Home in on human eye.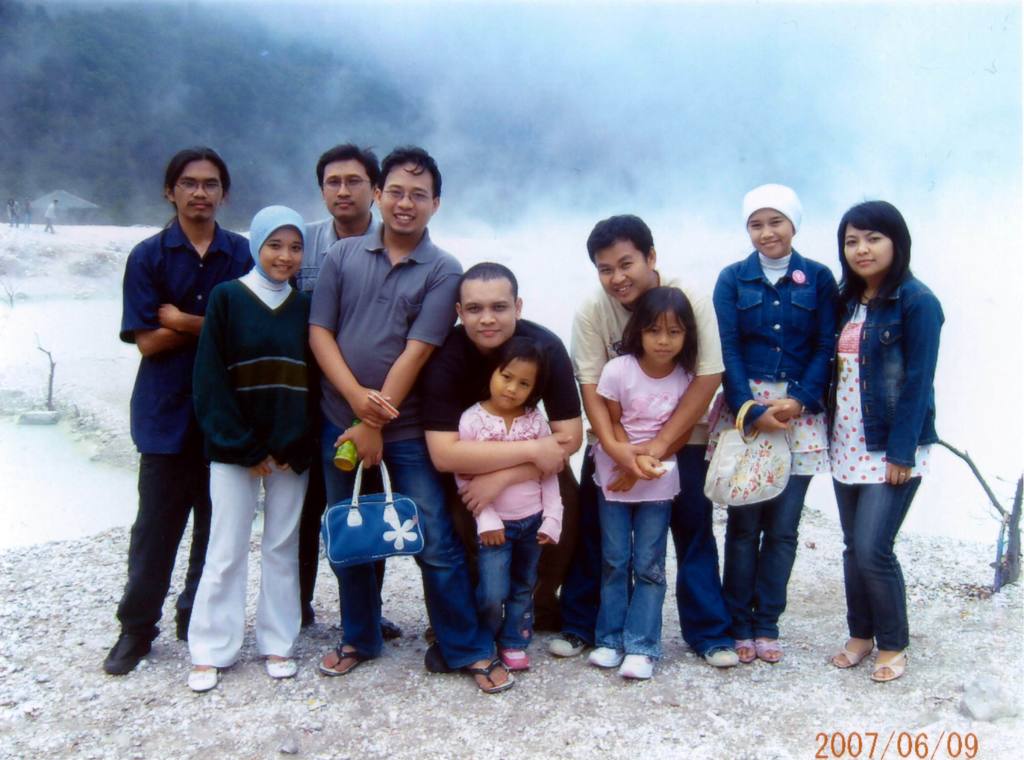
Homed in at (left=666, top=328, right=684, bottom=334).
